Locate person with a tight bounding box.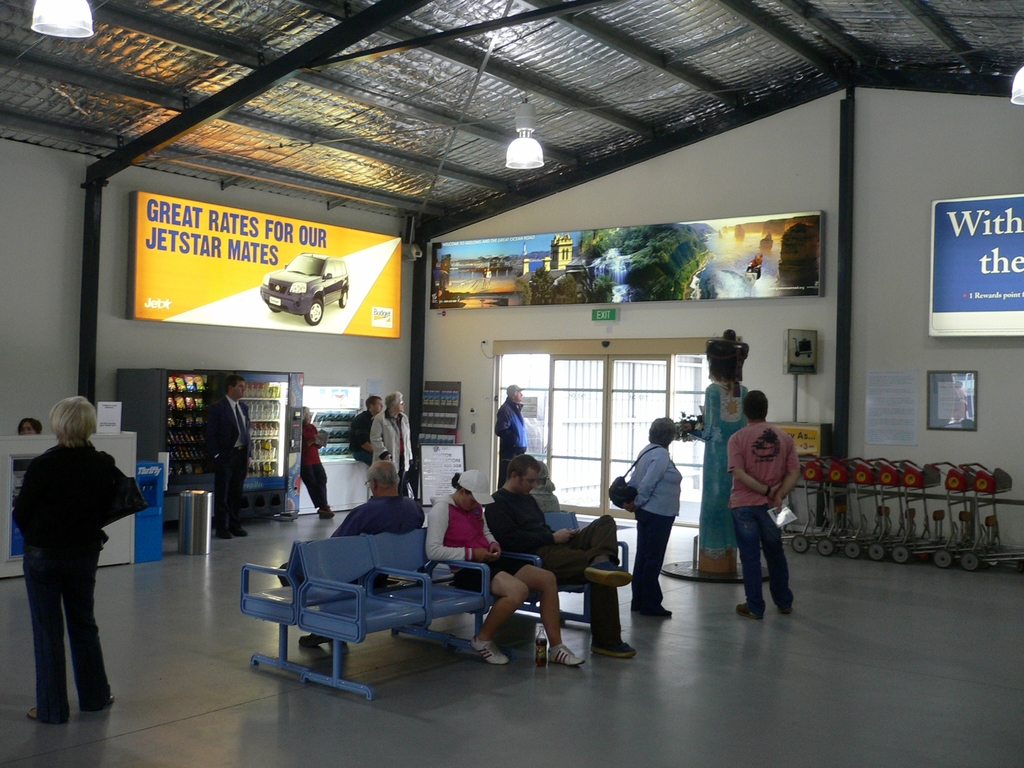
746/253/766/281.
